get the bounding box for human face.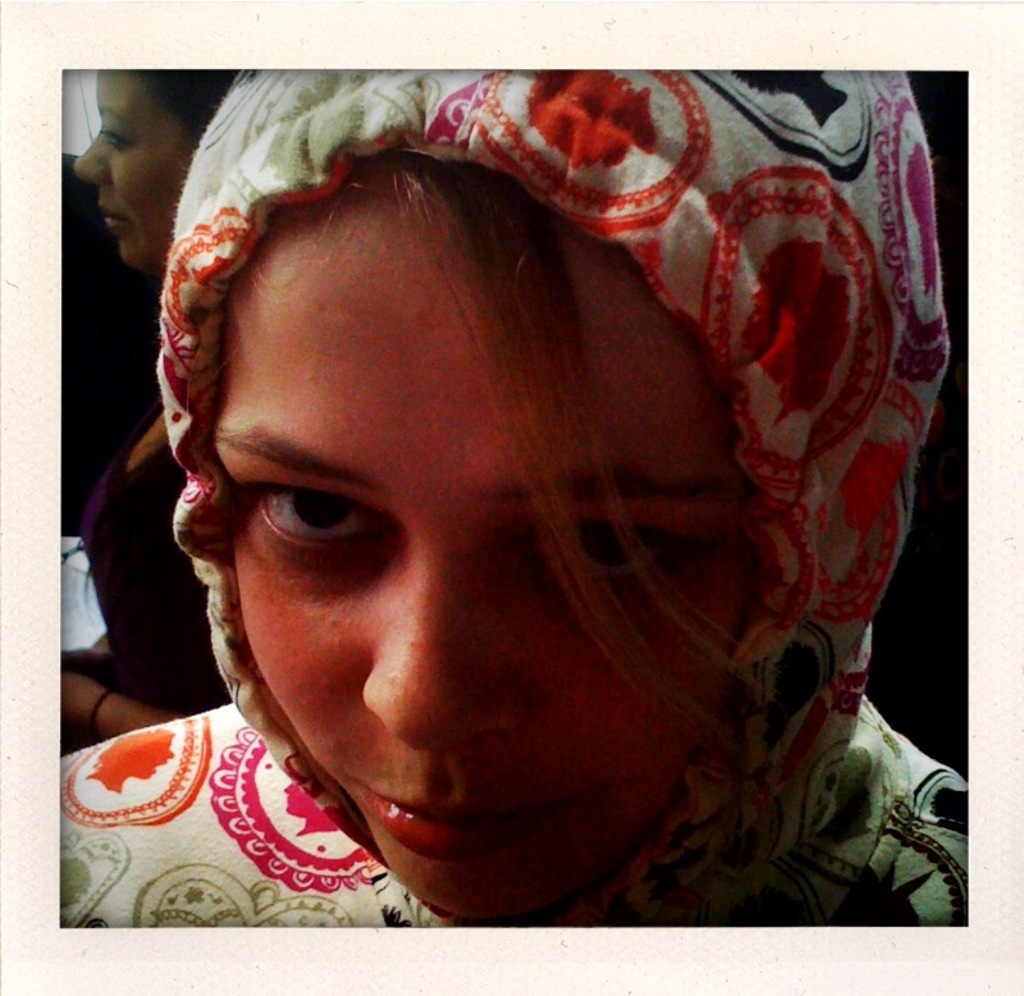
<region>215, 179, 755, 915</region>.
